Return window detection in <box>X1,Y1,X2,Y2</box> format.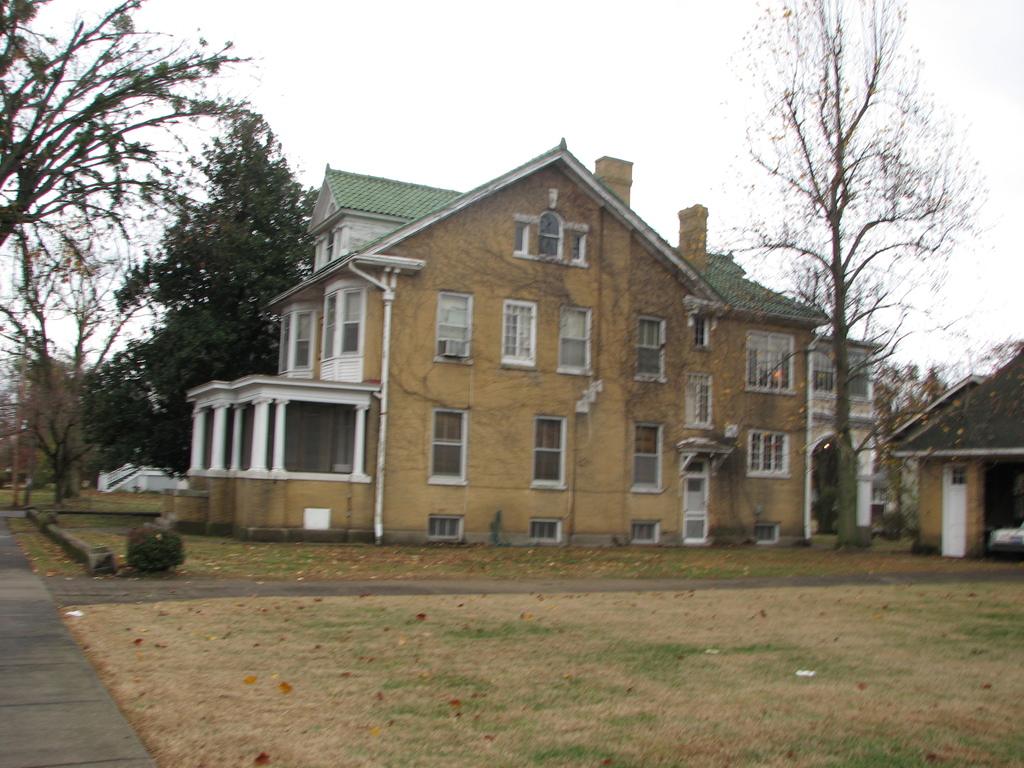
<box>751,425,787,477</box>.
